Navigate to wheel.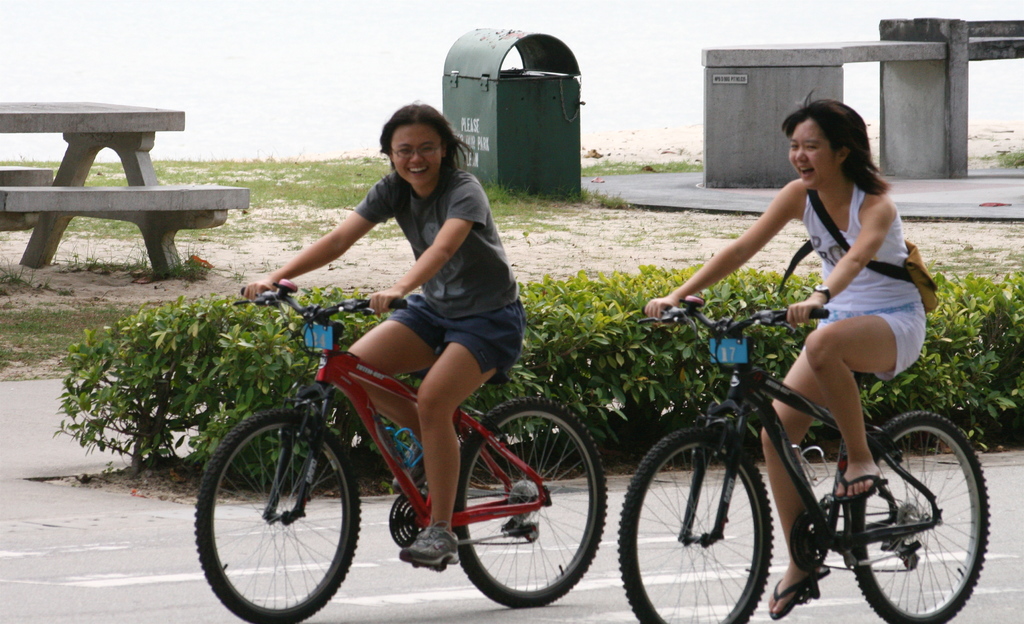
Navigation target: [454,402,607,611].
